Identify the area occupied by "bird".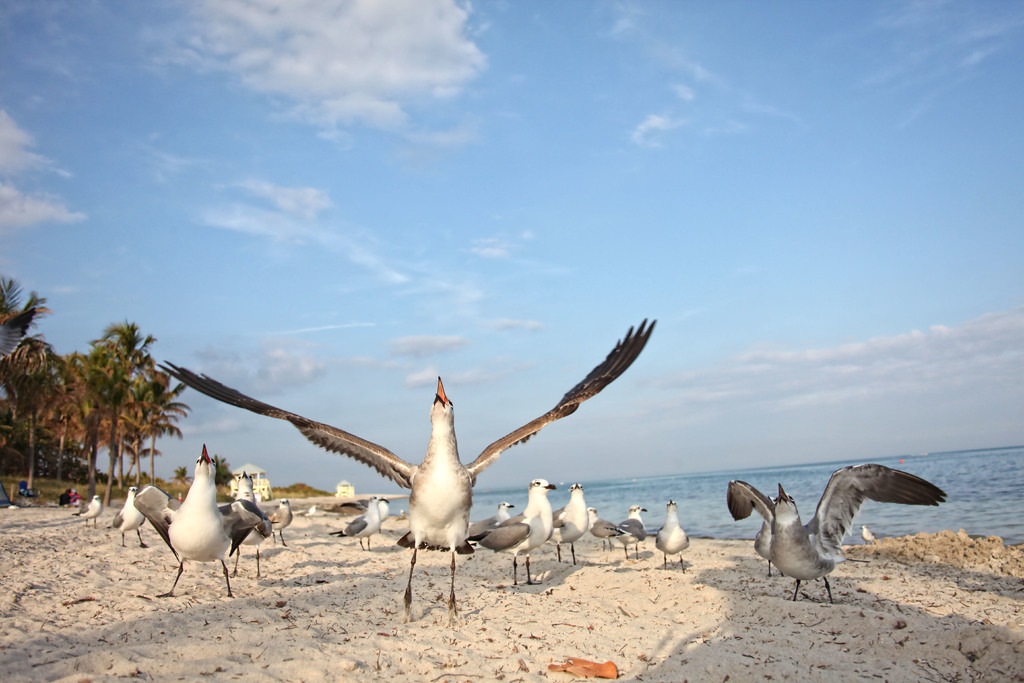
Area: 116,474,155,558.
